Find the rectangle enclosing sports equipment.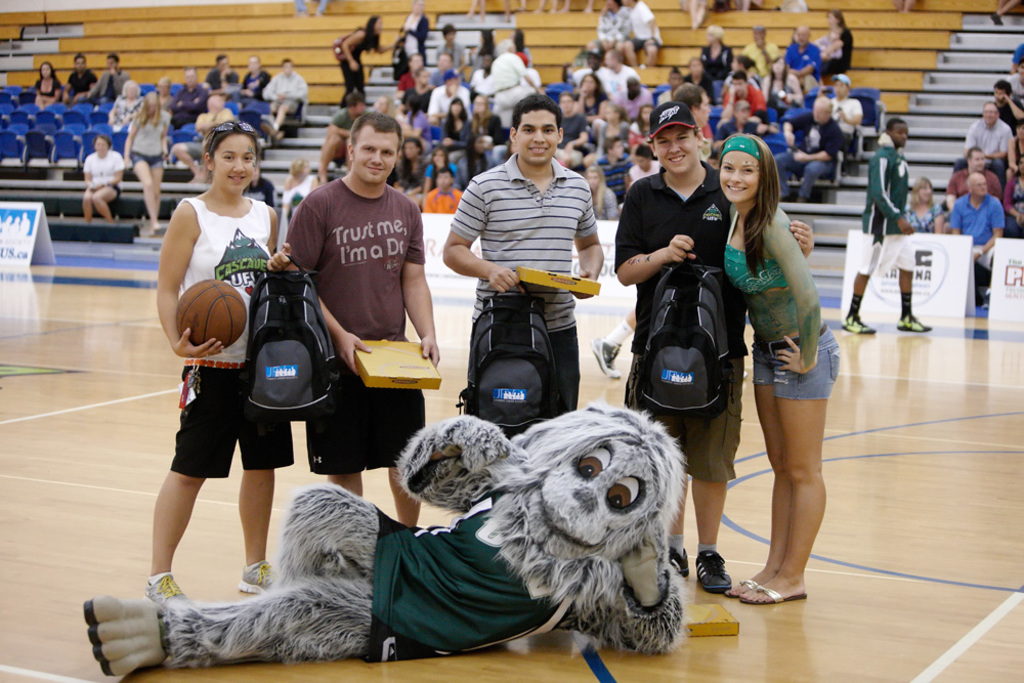
bbox=(841, 312, 880, 334).
